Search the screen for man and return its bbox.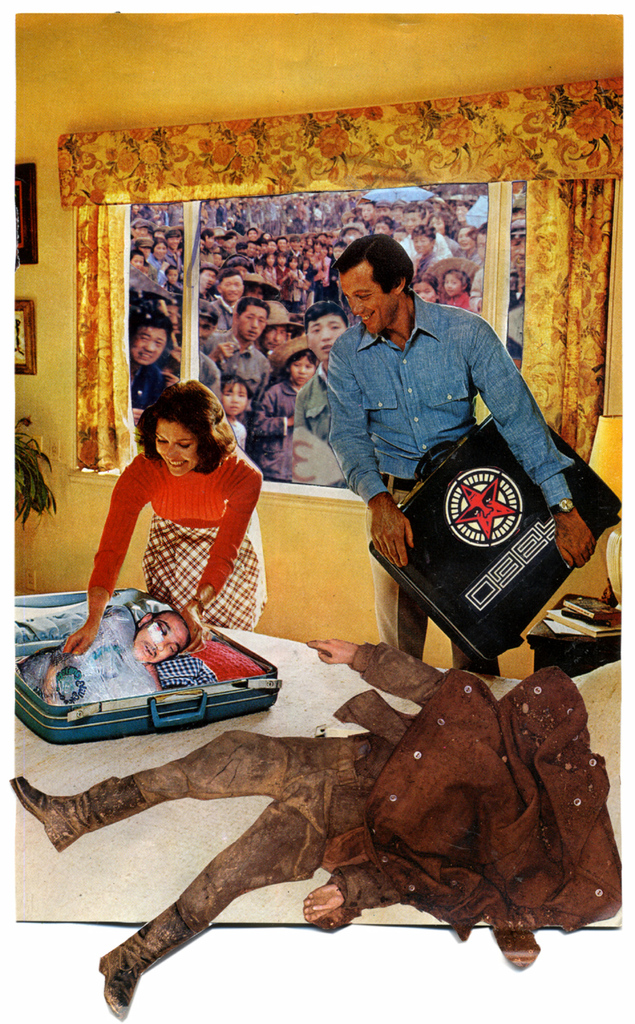
Found: {"x1": 128, "y1": 299, "x2": 169, "y2": 406}.
